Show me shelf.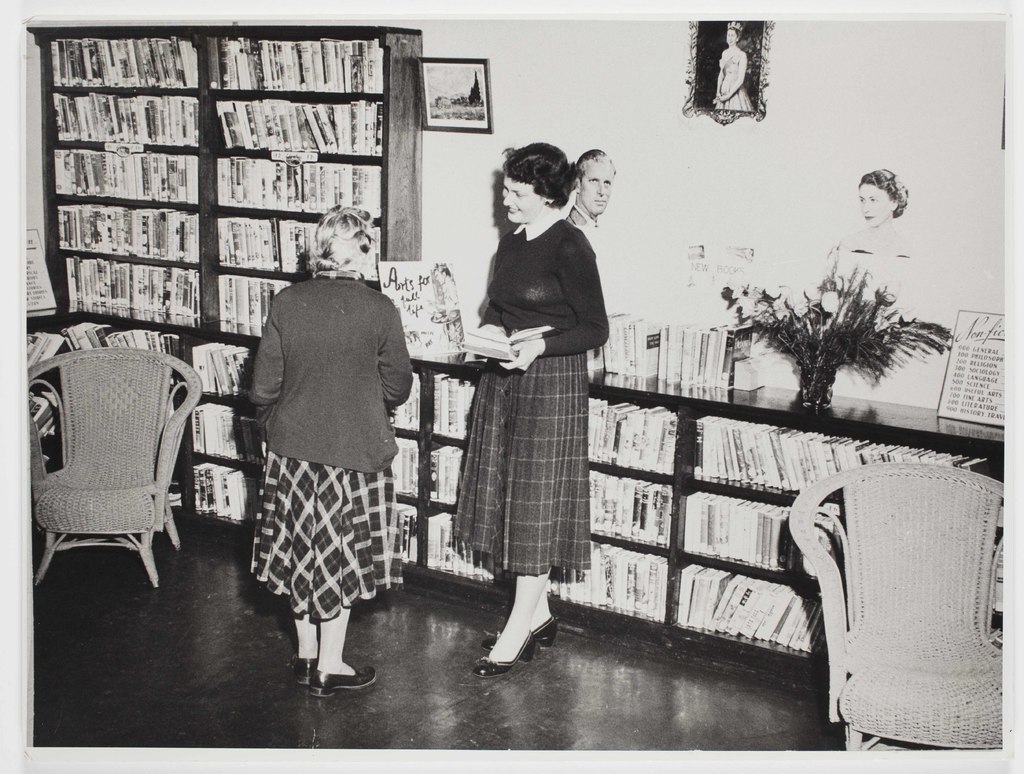
shelf is here: [left=191, top=464, right=248, bottom=522].
